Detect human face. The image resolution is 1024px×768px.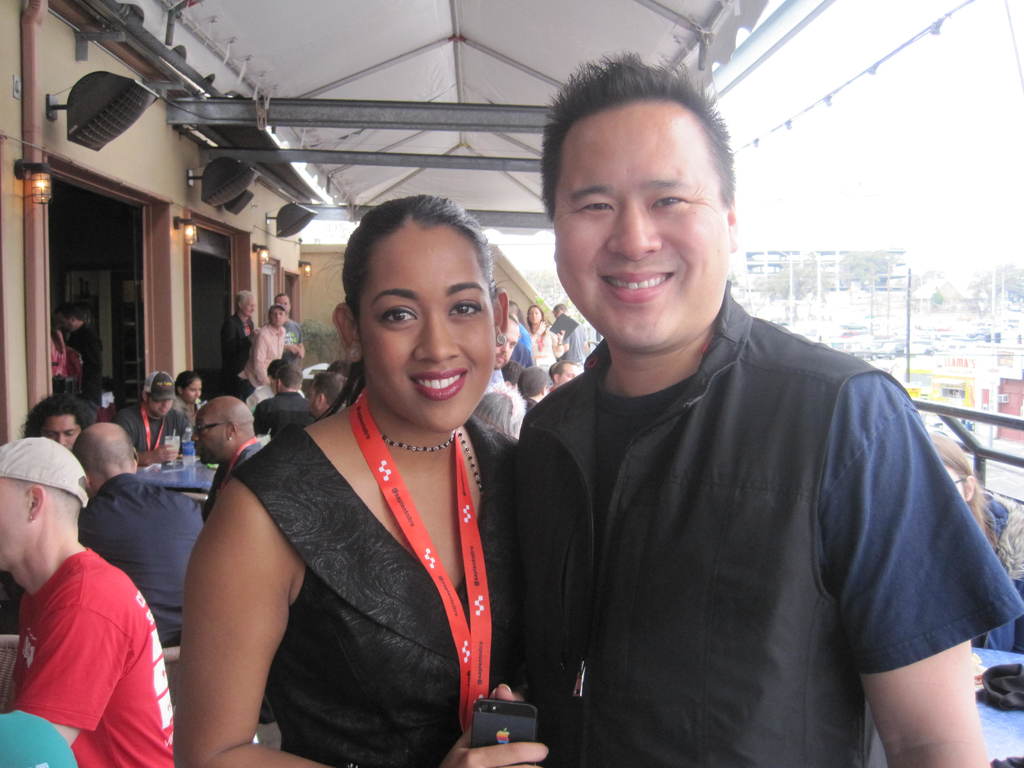
box(557, 361, 581, 385).
